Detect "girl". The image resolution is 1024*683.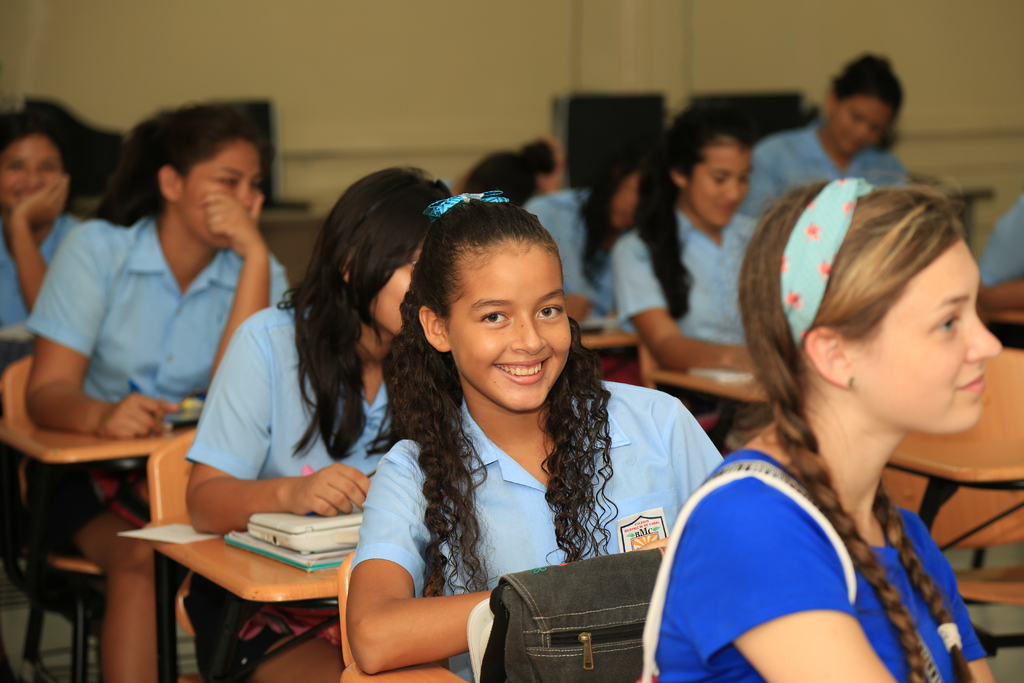
x1=606, y1=115, x2=787, y2=375.
